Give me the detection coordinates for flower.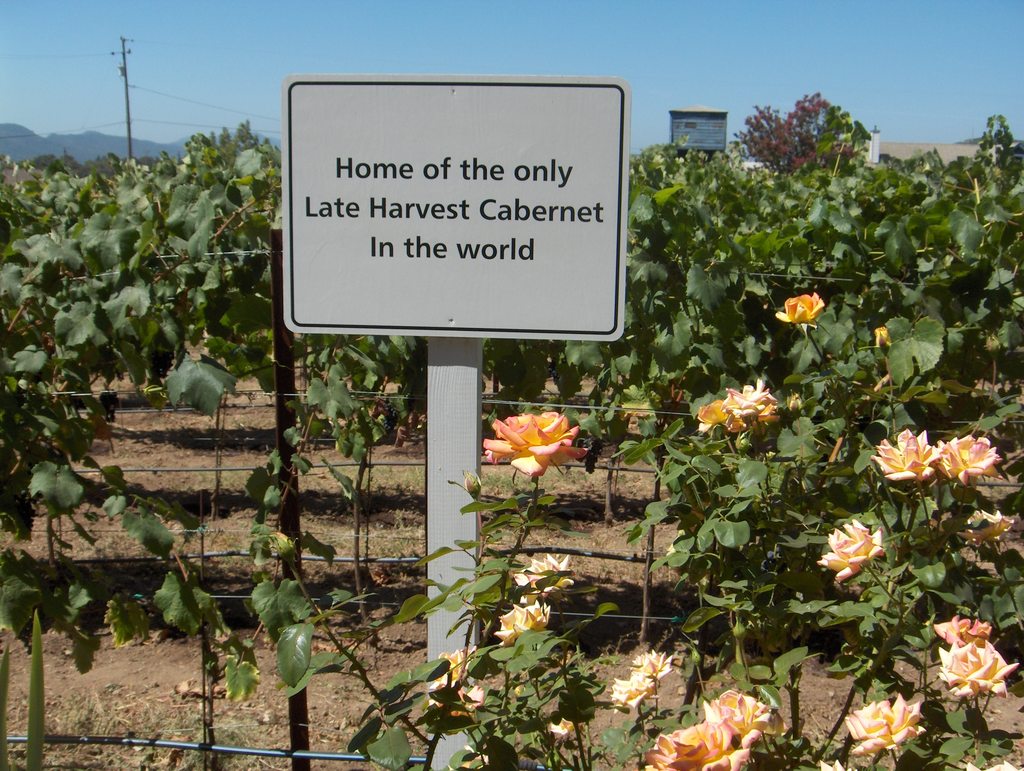
<box>493,603,550,656</box>.
